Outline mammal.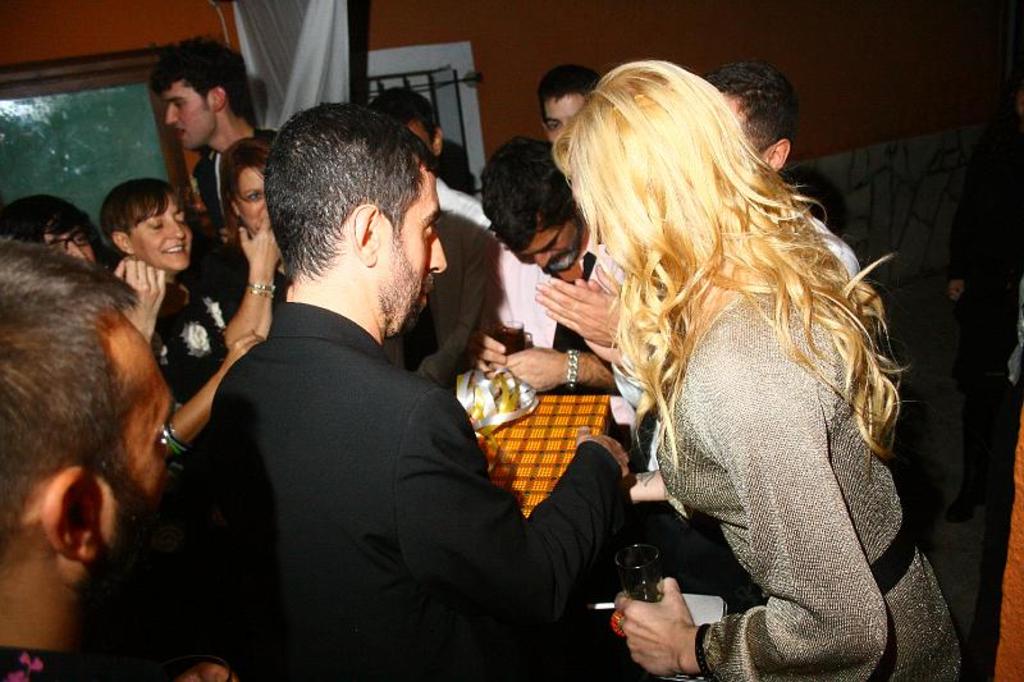
Outline: locate(220, 137, 278, 349).
